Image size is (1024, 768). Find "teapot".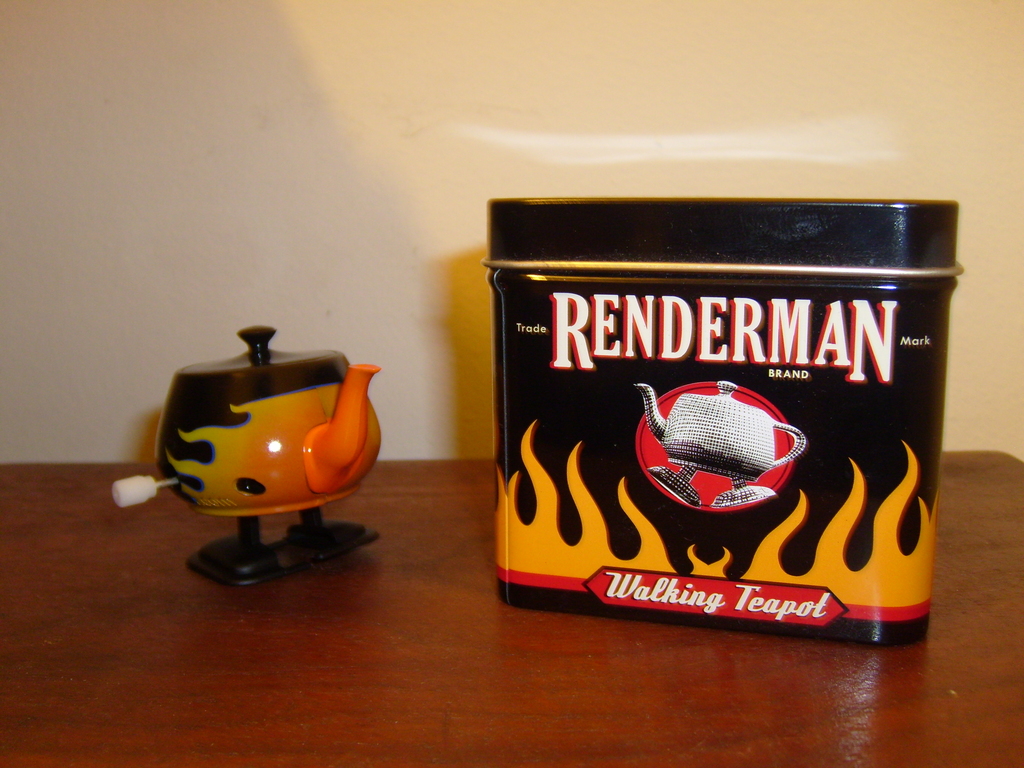
bbox=[114, 323, 384, 589].
